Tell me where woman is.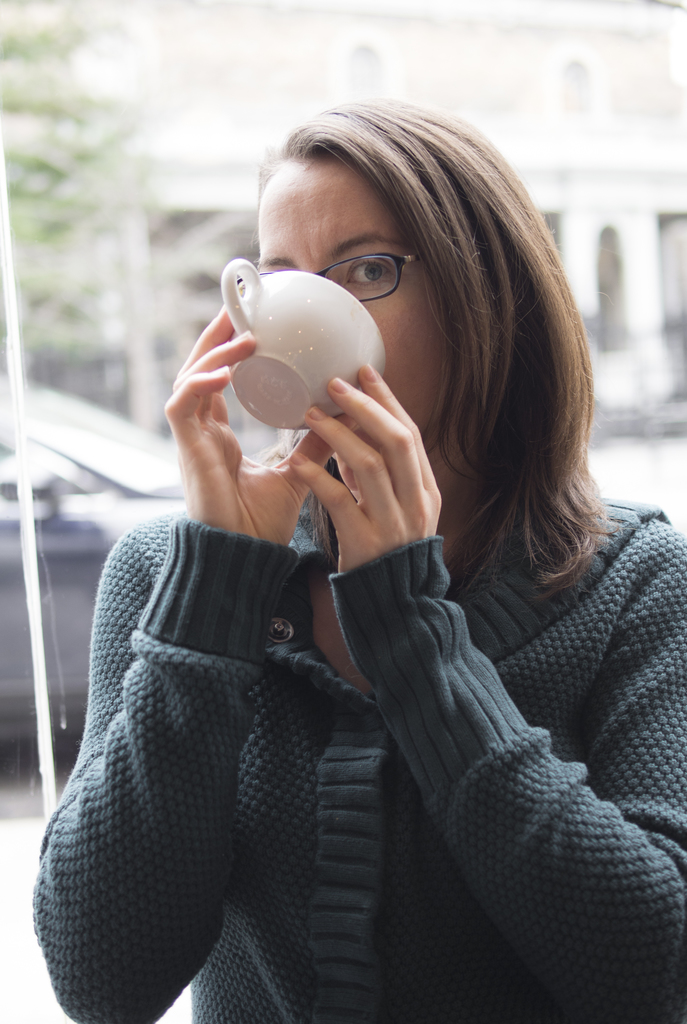
woman is at select_region(17, 87, 686, 1023).
